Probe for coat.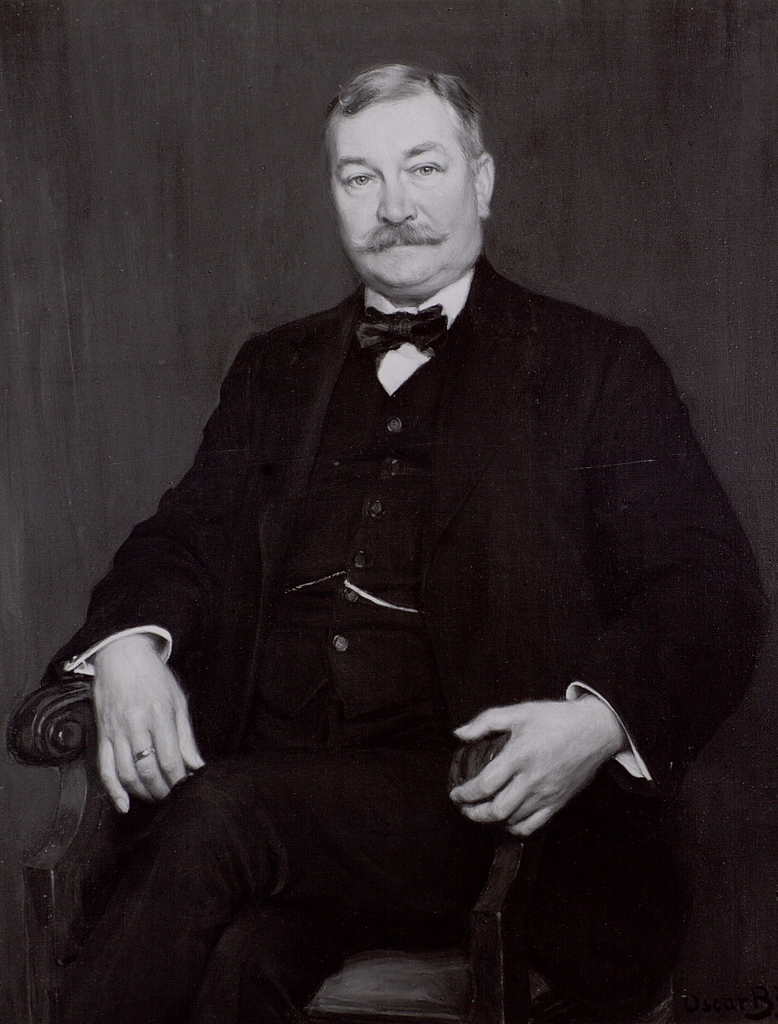
Probe result: region(14, 249, 770, 963).
